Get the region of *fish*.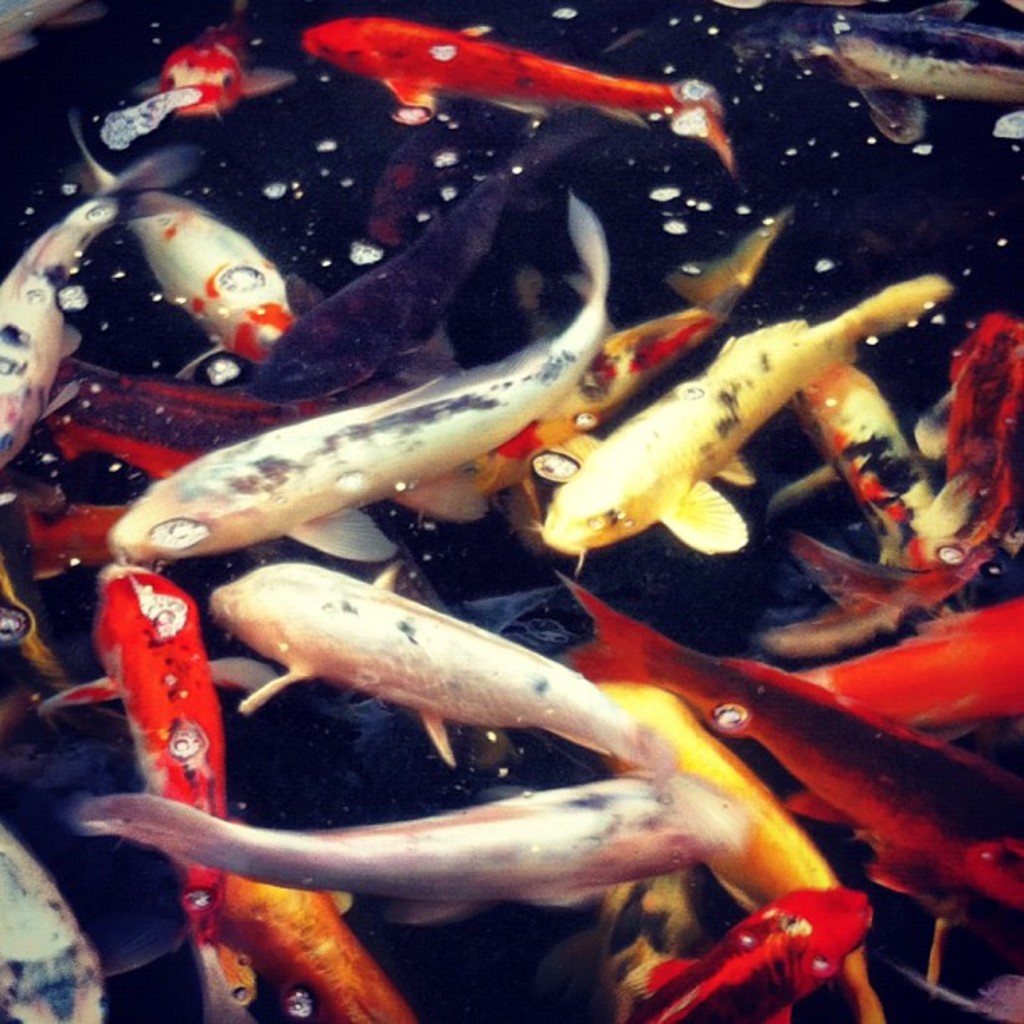
131:194:298:363.
